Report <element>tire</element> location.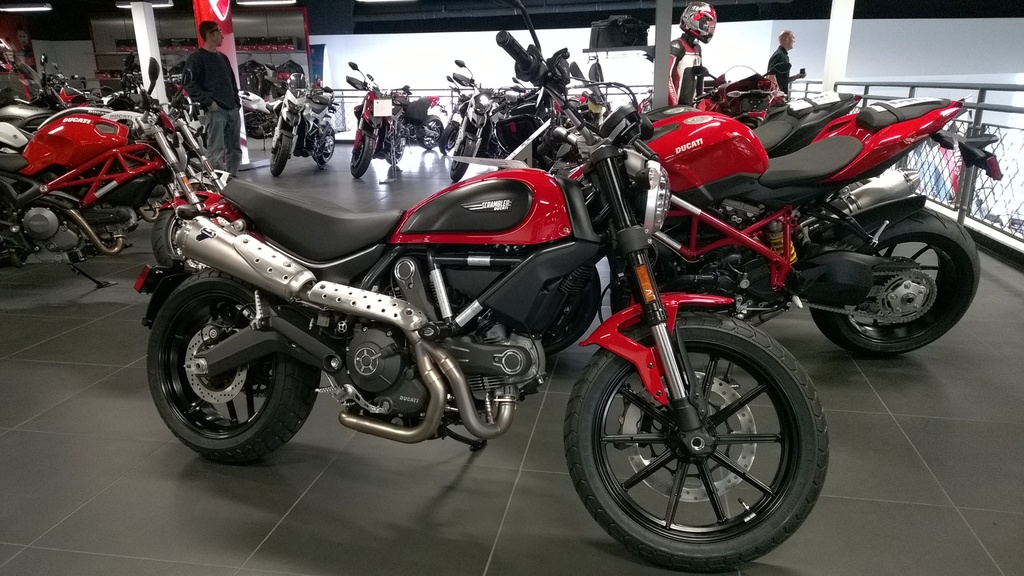
Report: (440, 120, 461, 152).
